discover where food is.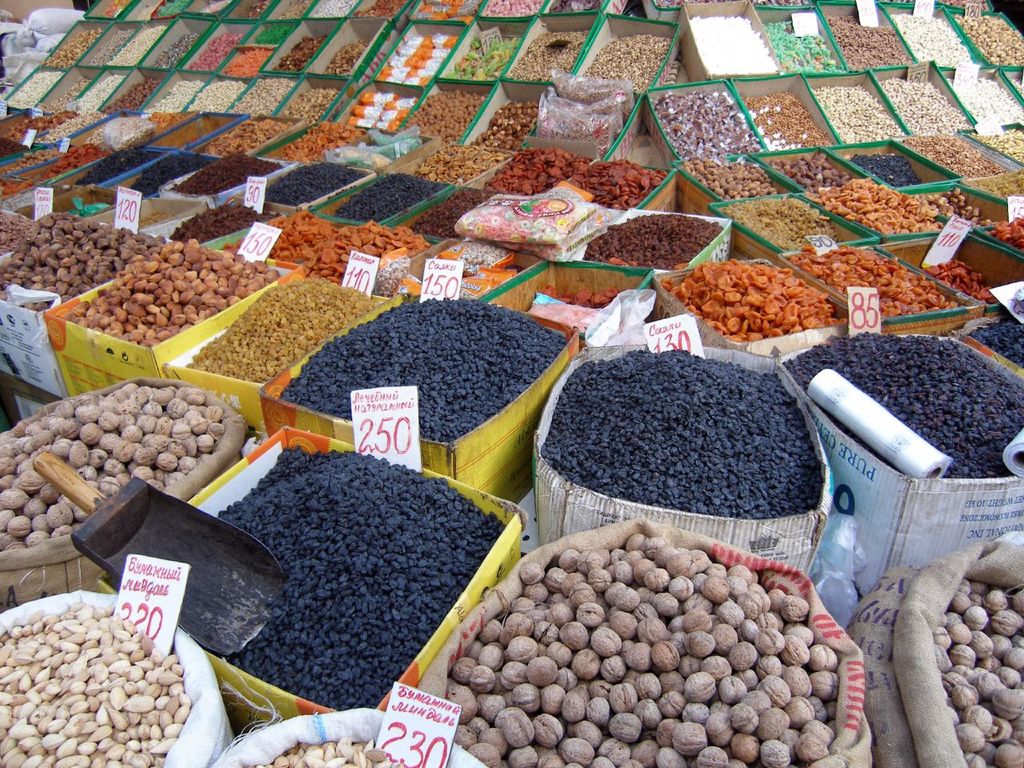
Discovered at Rect(374, 30, 457, 89).
